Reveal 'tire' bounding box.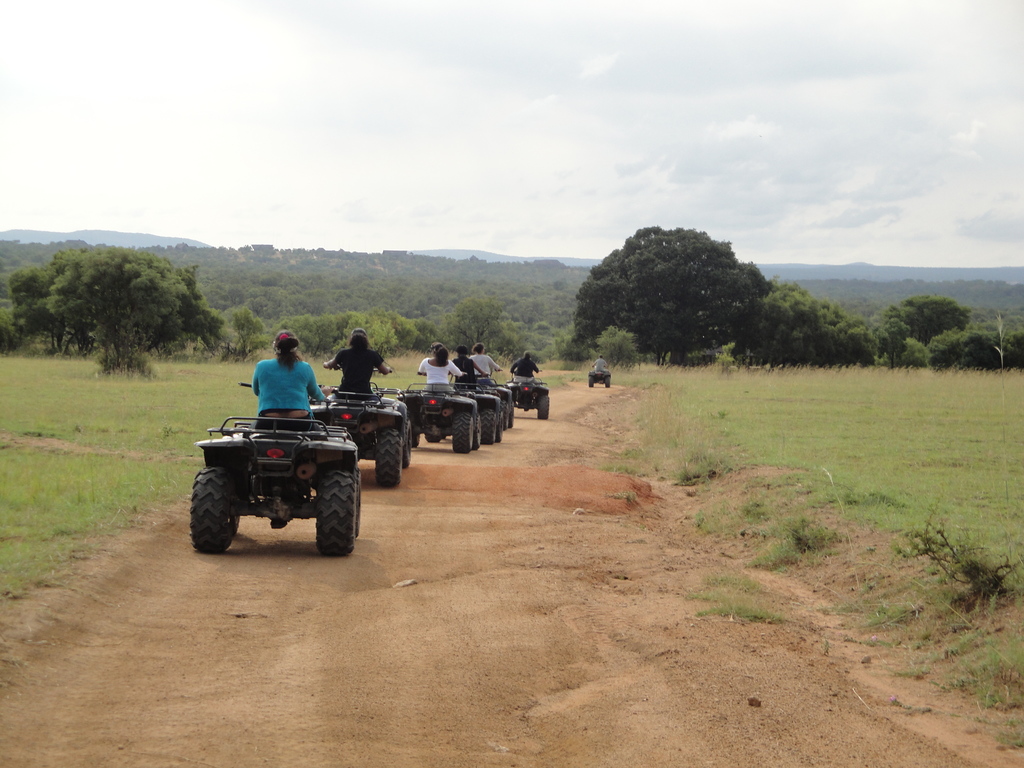
Revealed: [left=308, top=465, right=354, bottom=559].
